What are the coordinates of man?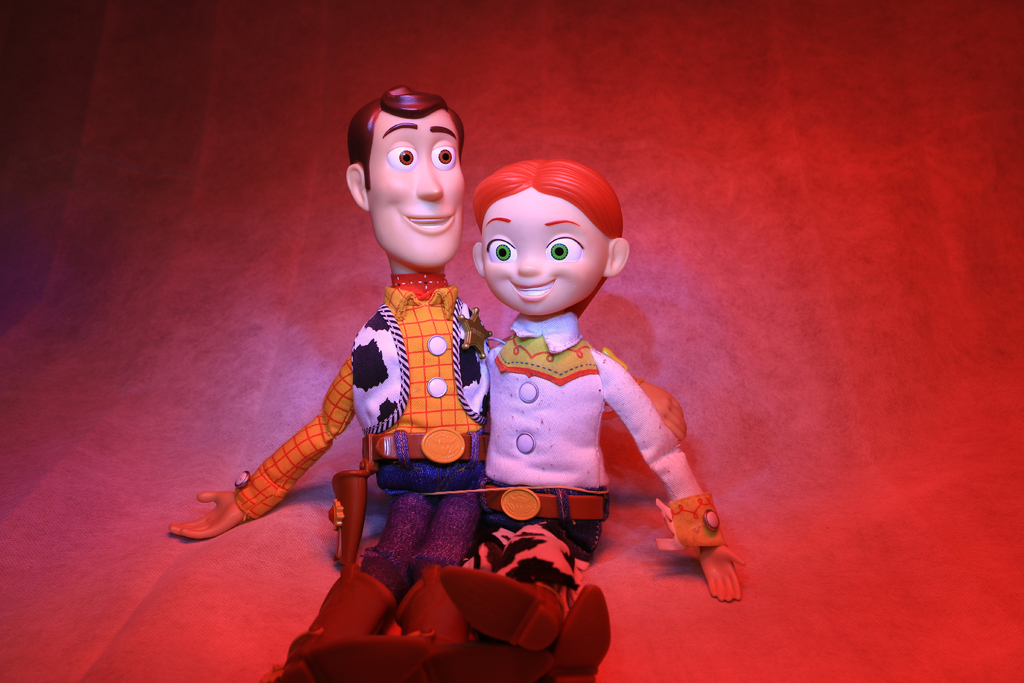
164:83:688:682.
